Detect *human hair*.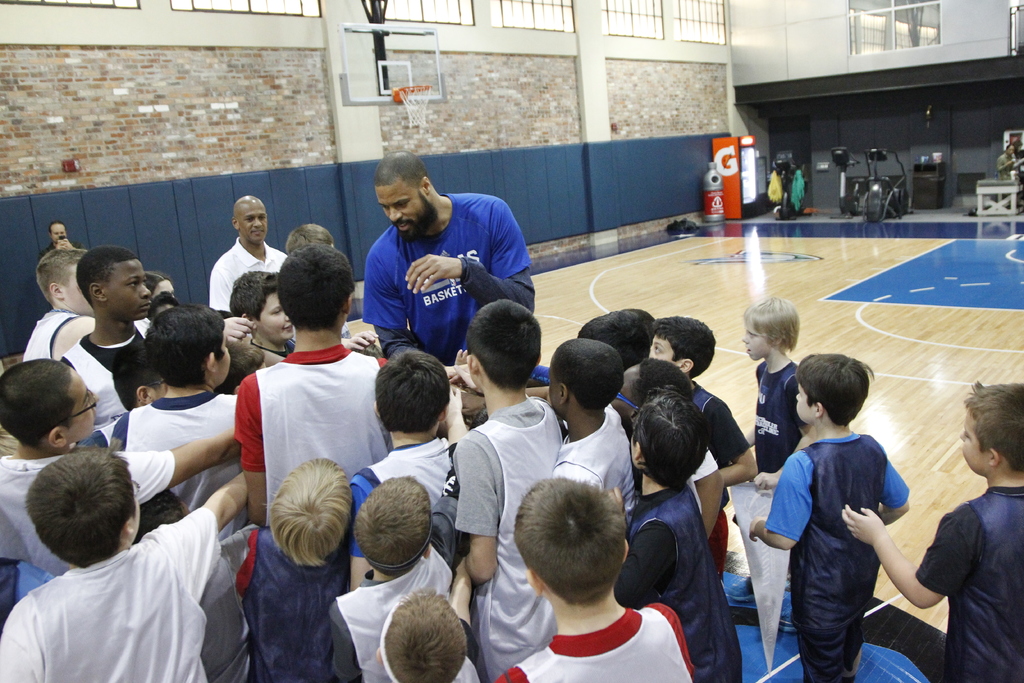
Detected at crop(134, 488, 184, 542).
